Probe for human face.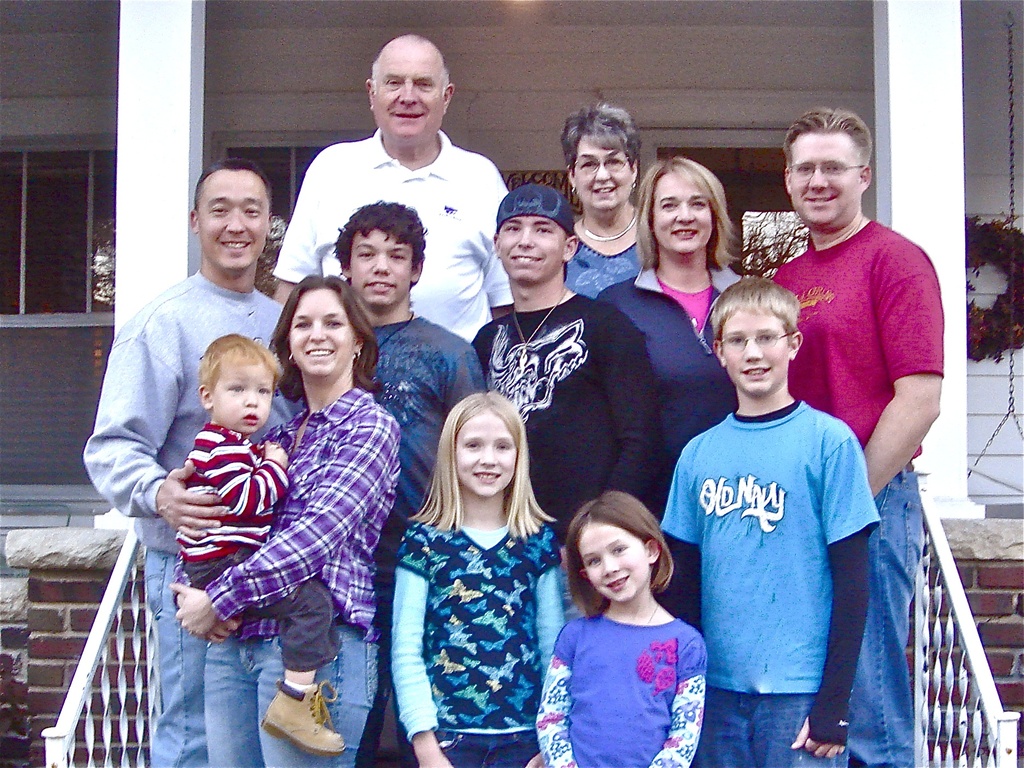
Probe result: {"left": 367, "top": 41, "right": 449, "bottom": 138}.
